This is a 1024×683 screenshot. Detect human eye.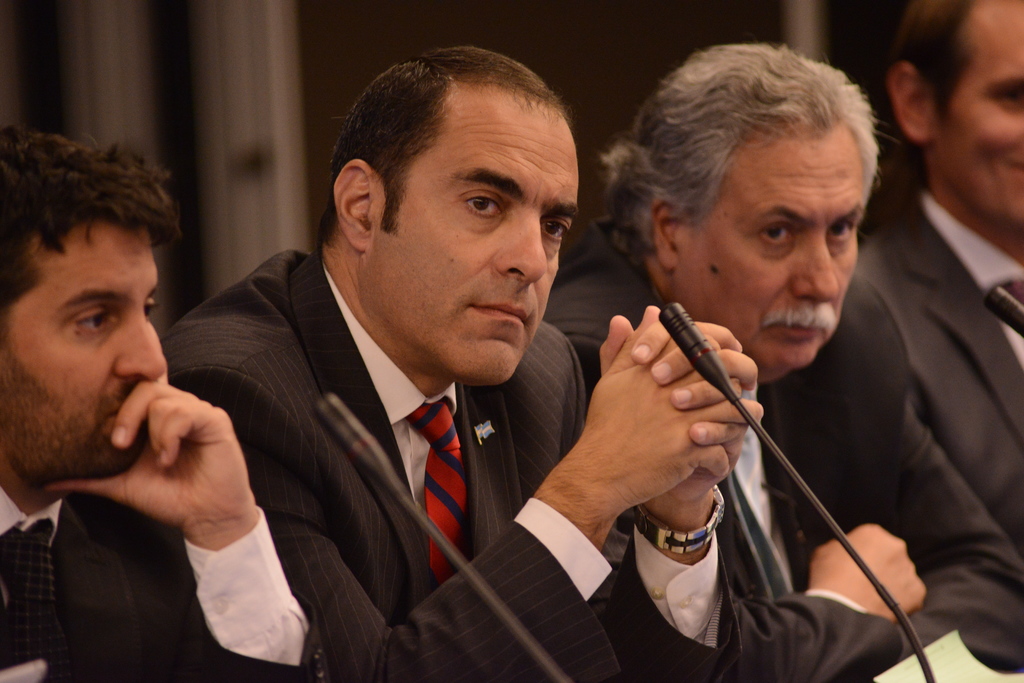
crop(141, 294, 157, 325).
